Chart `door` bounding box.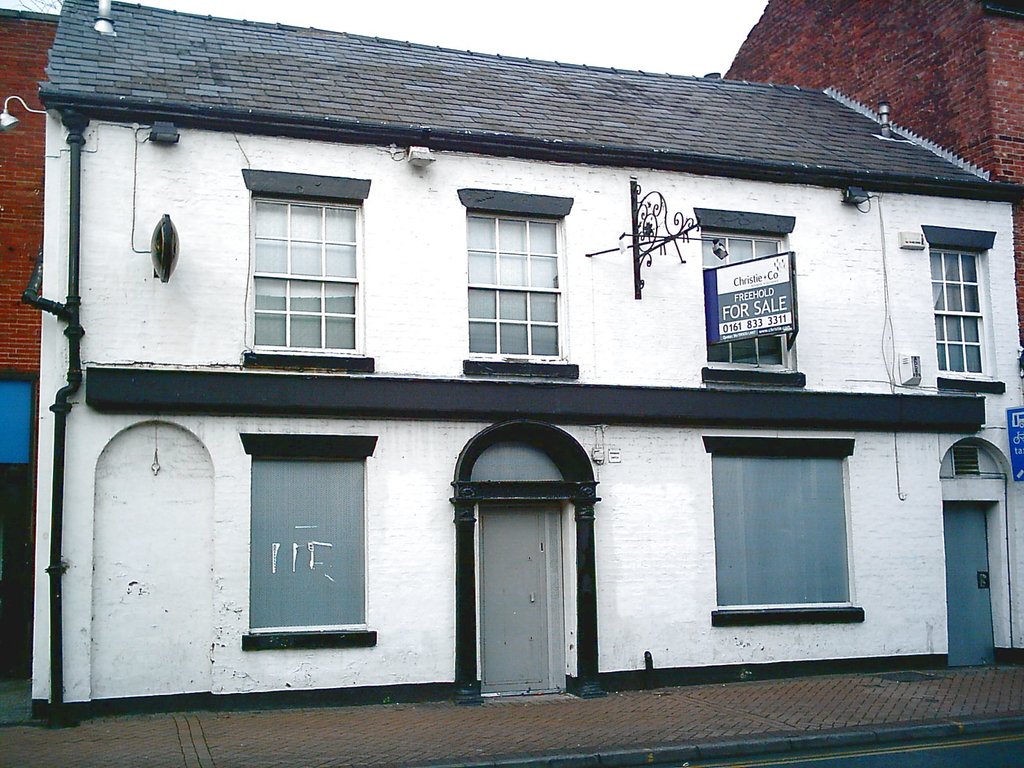
Charted: 945:503:999:664.
